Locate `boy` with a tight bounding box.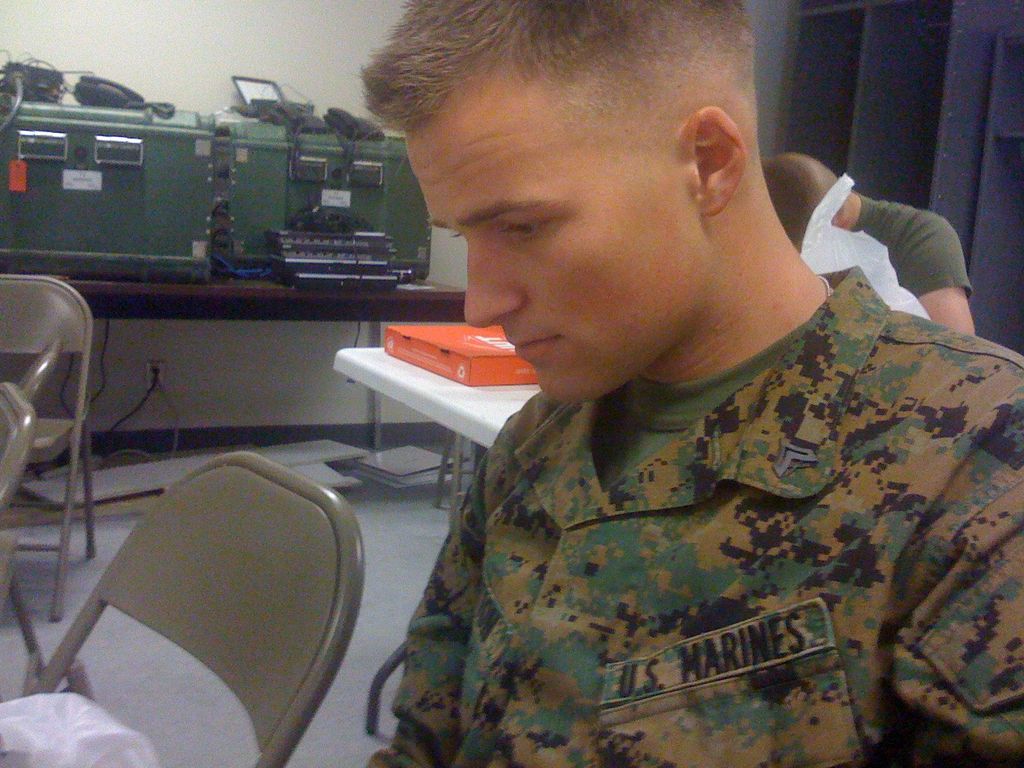
bbox(348, 24, 989, 740).
